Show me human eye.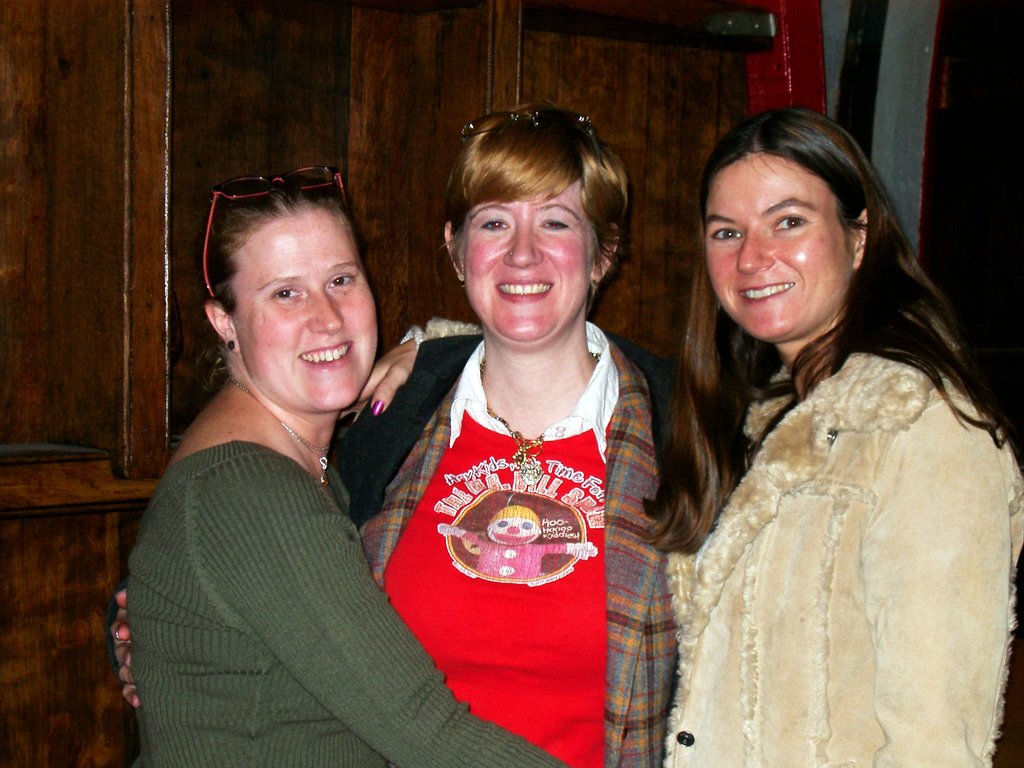
human eye is here: box(769, 209, 809, 232).
